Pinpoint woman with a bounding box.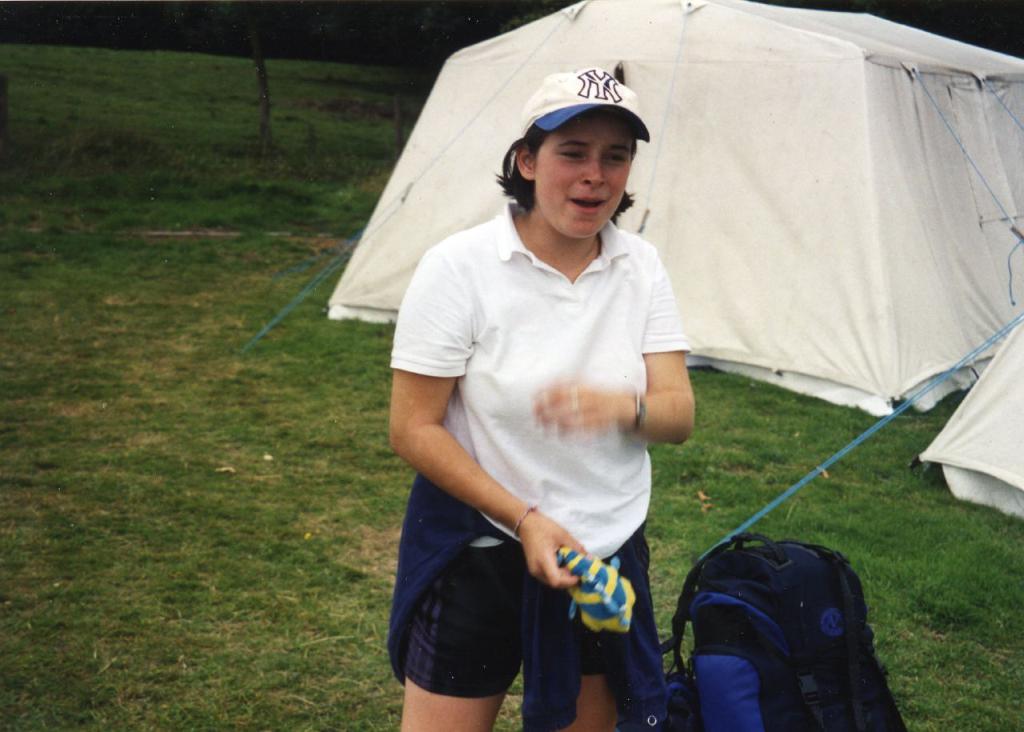
<region>370, 97, 722, 731</region>.
